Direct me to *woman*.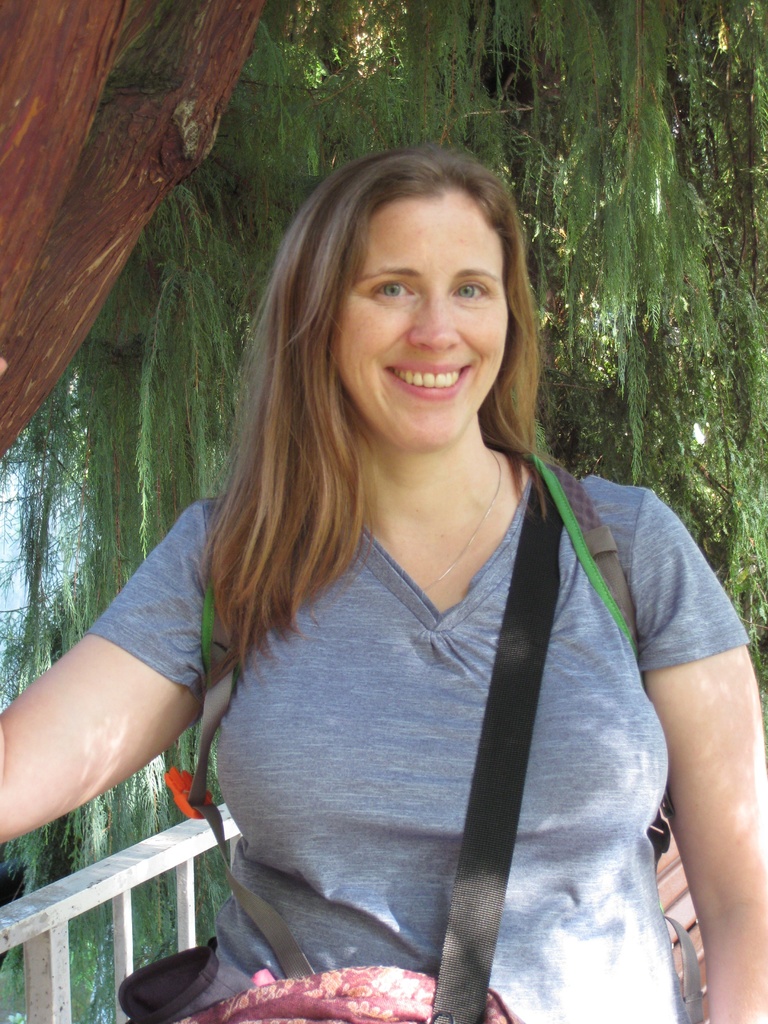
Direction: <region>0, 144, 767, 1023</region>.
